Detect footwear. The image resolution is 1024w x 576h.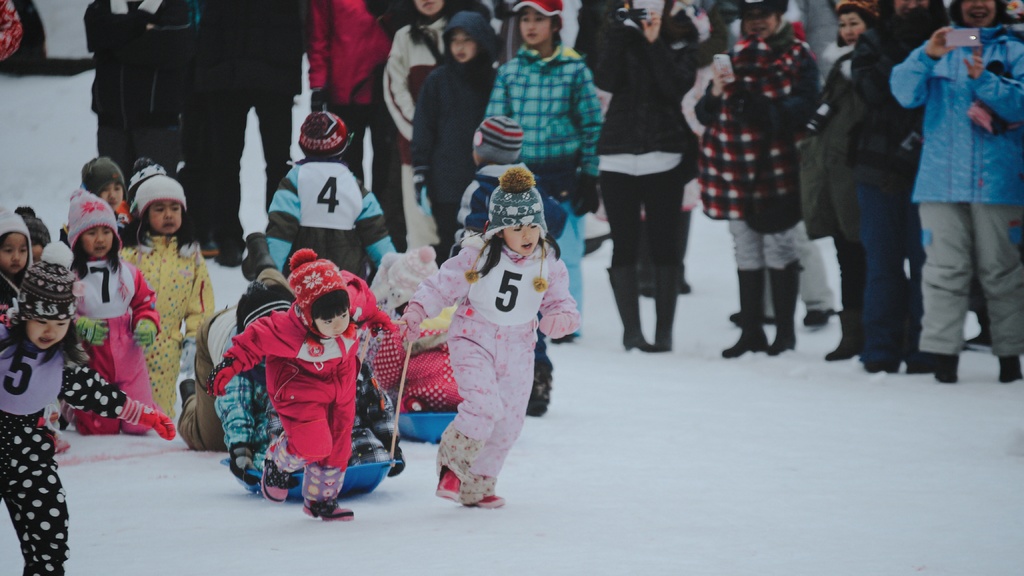
box(723, 265, 780, 357).
